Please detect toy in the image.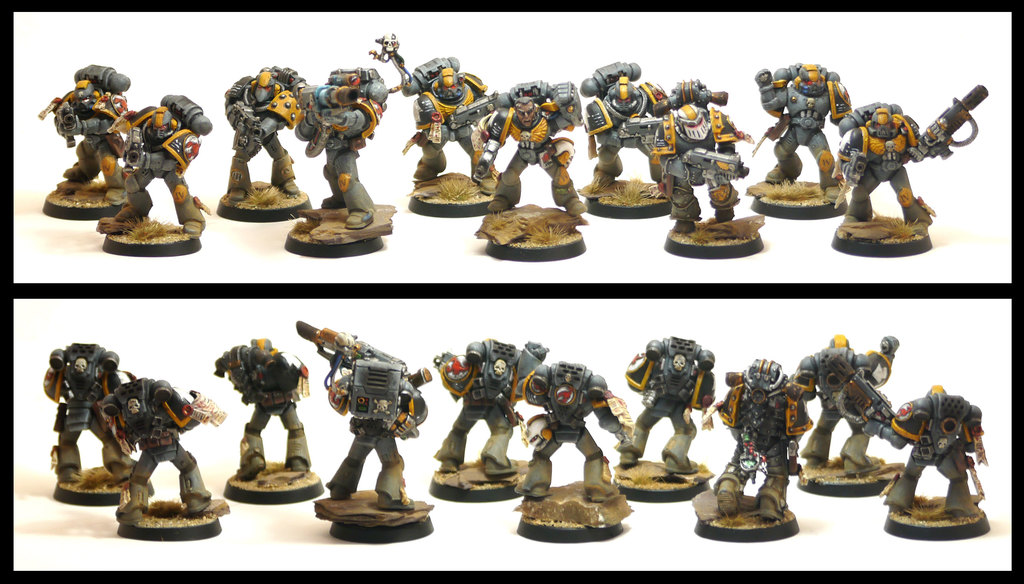
box=[95, 91, 215, 244].
